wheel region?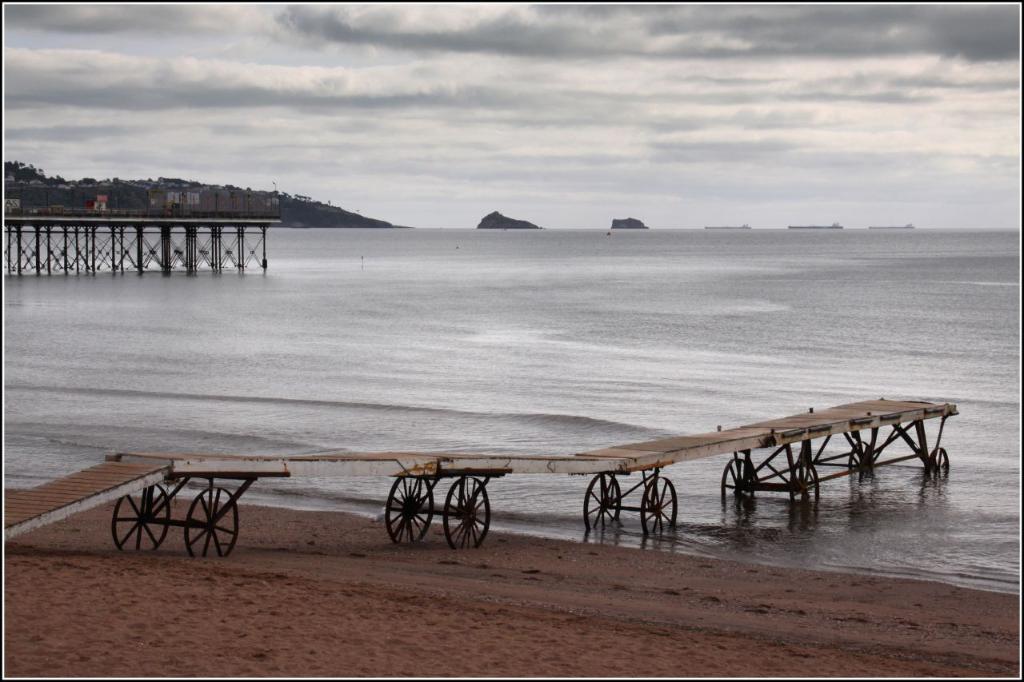
<region>787, 462, 820, 505</region>
